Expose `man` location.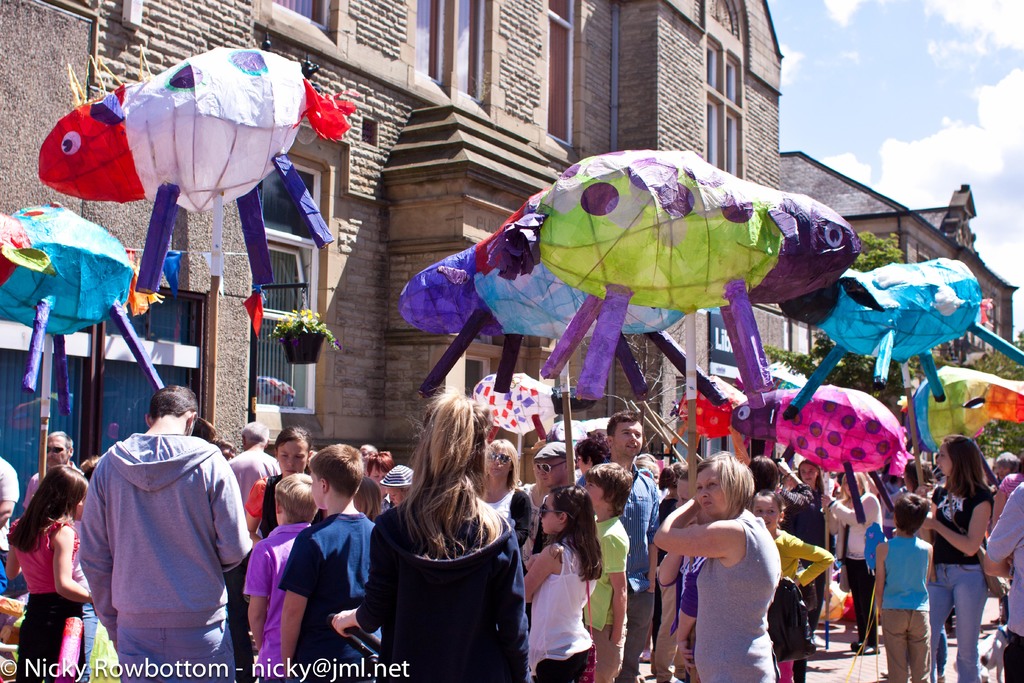
Exposed at (x1=209, y1=437, x2=239, y2=462).
